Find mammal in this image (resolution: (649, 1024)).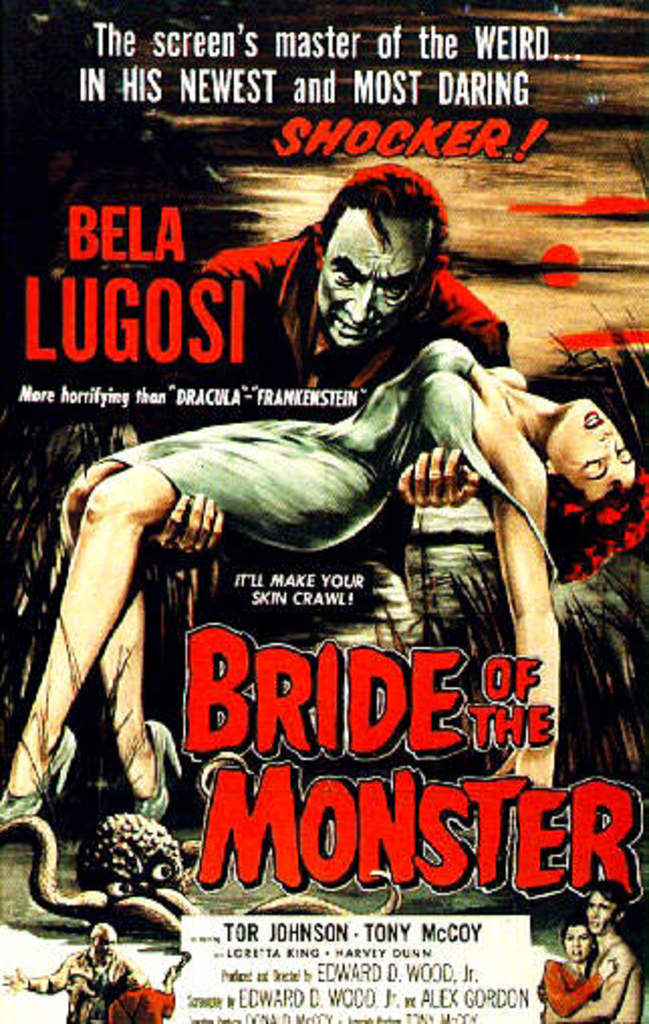
<box>8,919,139,1022</box>.
